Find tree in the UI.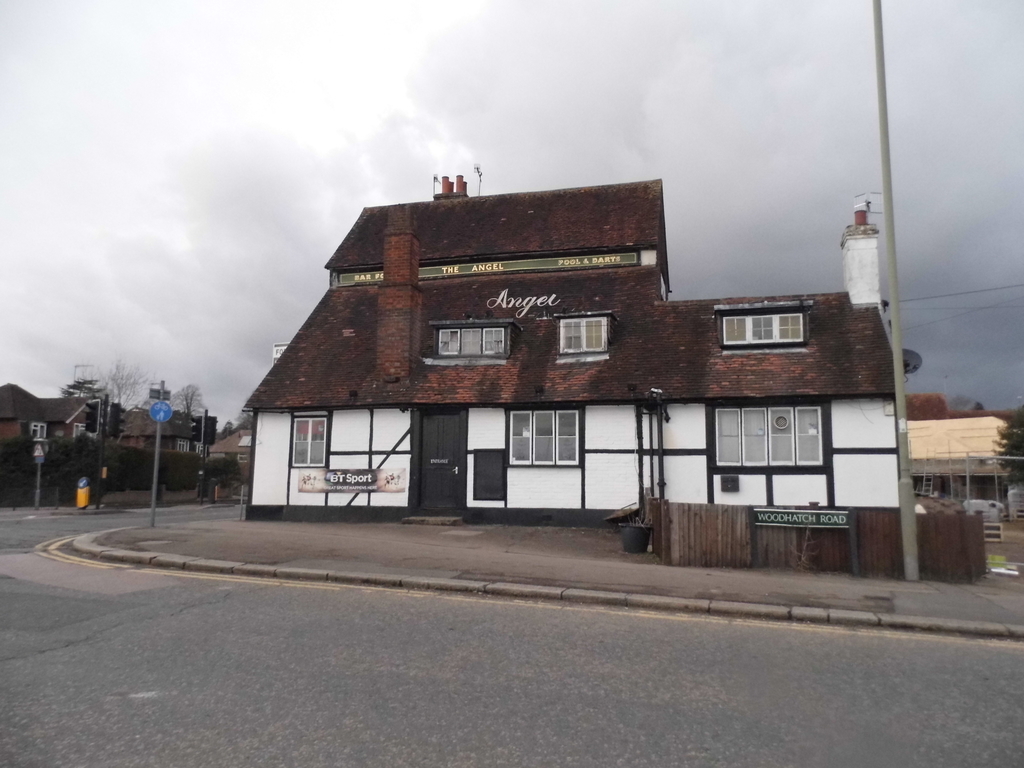
UI element at <bbox>170, 383, 206, 424</bbox>.
